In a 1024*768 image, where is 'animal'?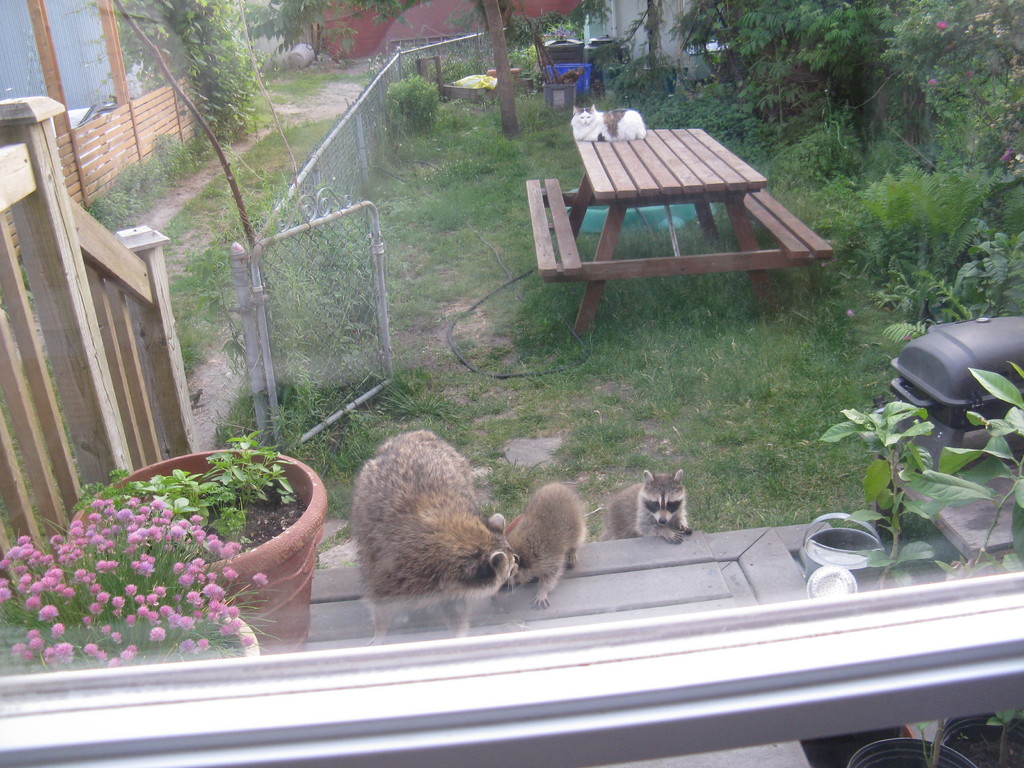
<region>486, 477, 595, 607</region>.
